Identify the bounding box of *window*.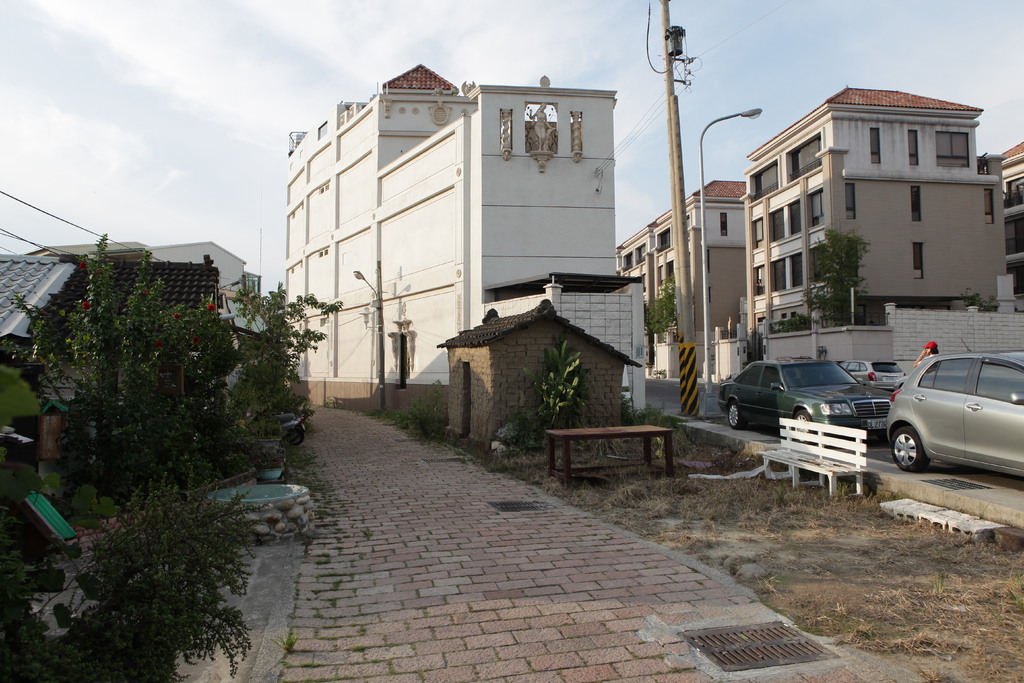
[787, 132, 824, 174].
